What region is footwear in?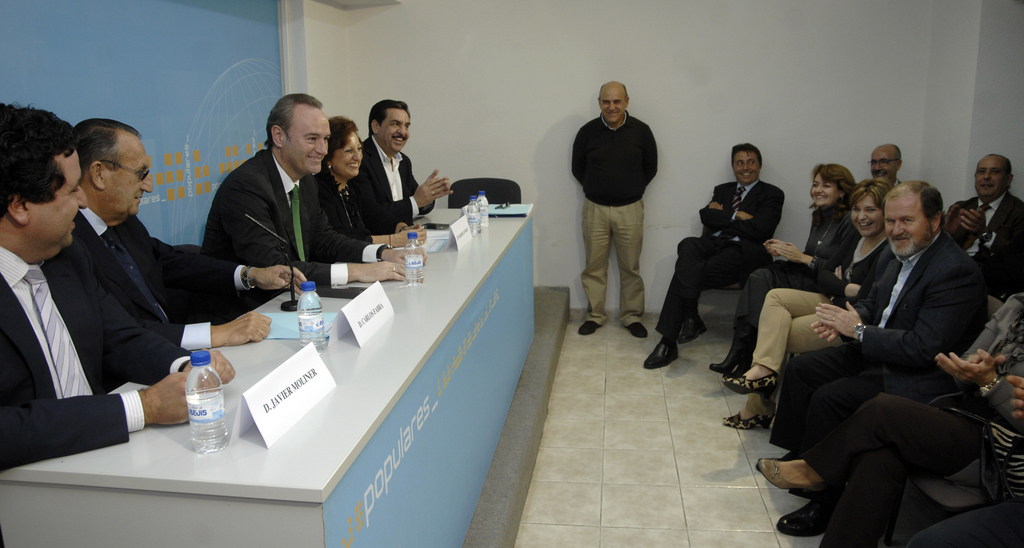
[759, 458, 828, 498].
